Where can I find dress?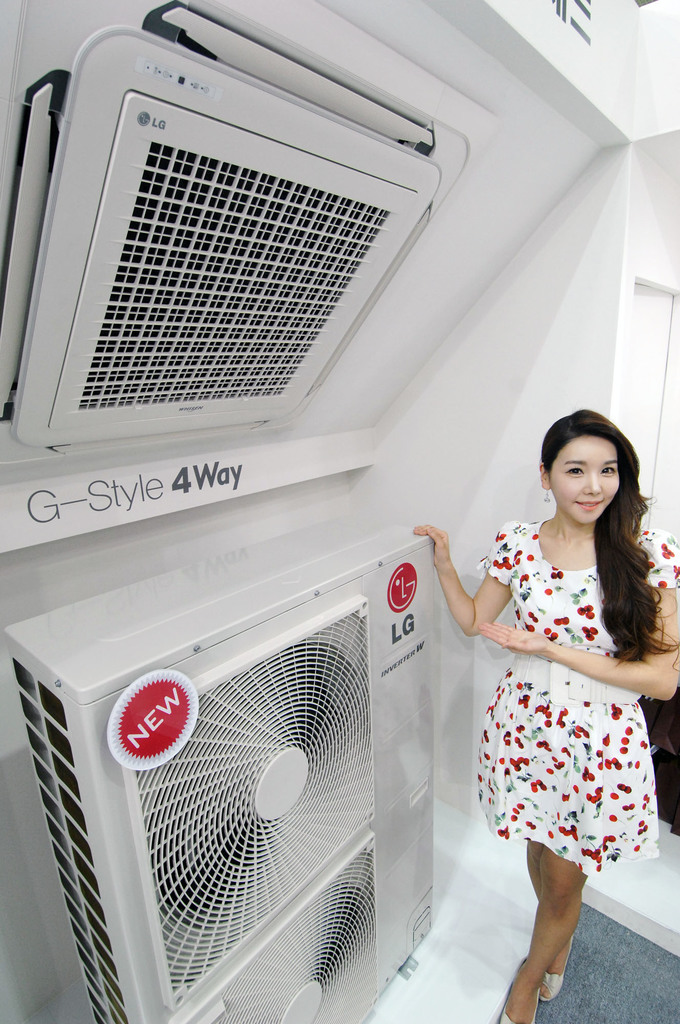
You can find it at x1=473 y1=525 x2=679 y2=875.
